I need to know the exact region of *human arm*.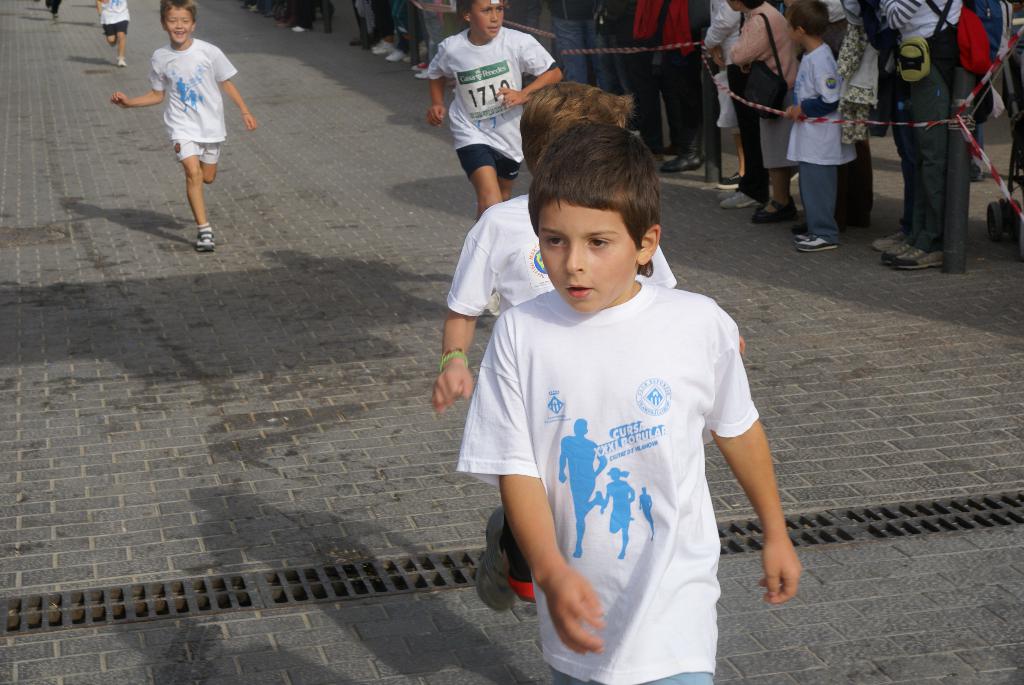
Region: select_region(429, 38, 458, 130).
